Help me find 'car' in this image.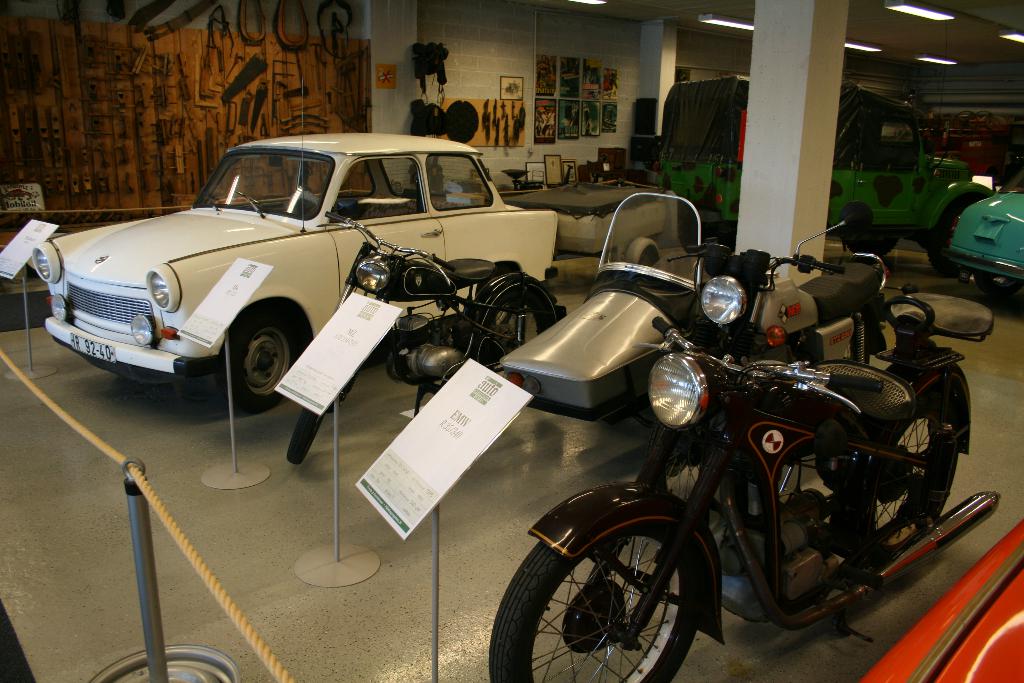
Found it: <bbox>854, 513, 1023, 682</bbox>.
